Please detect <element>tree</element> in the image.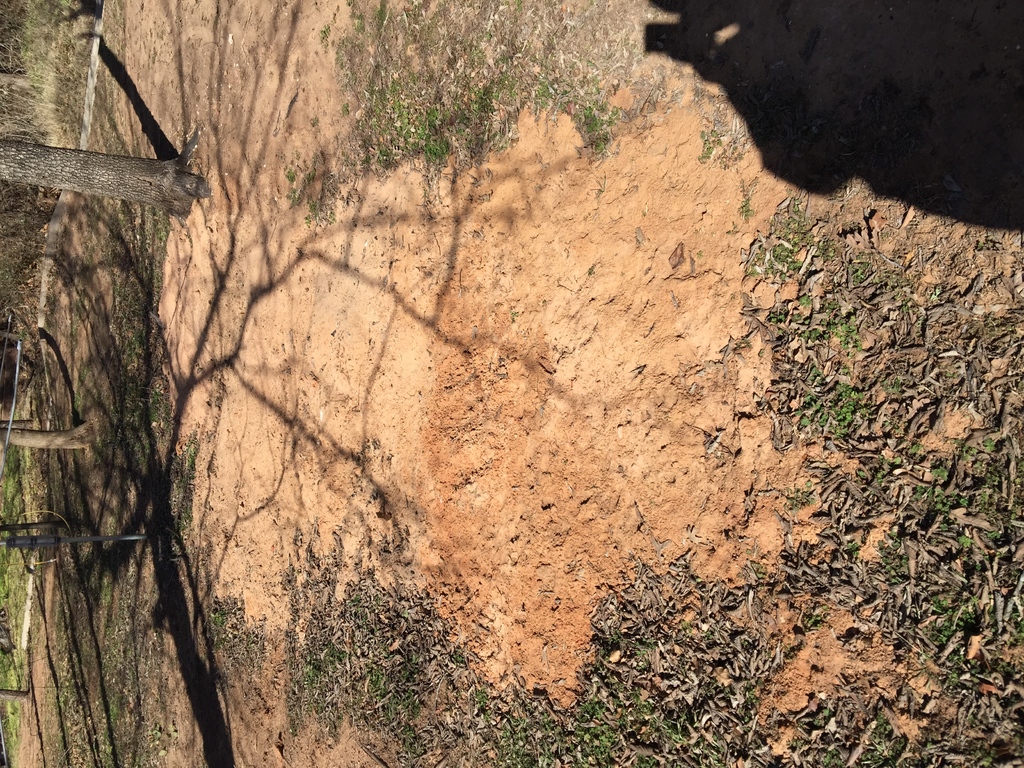
l=0, t=523, r=78, b=532.
